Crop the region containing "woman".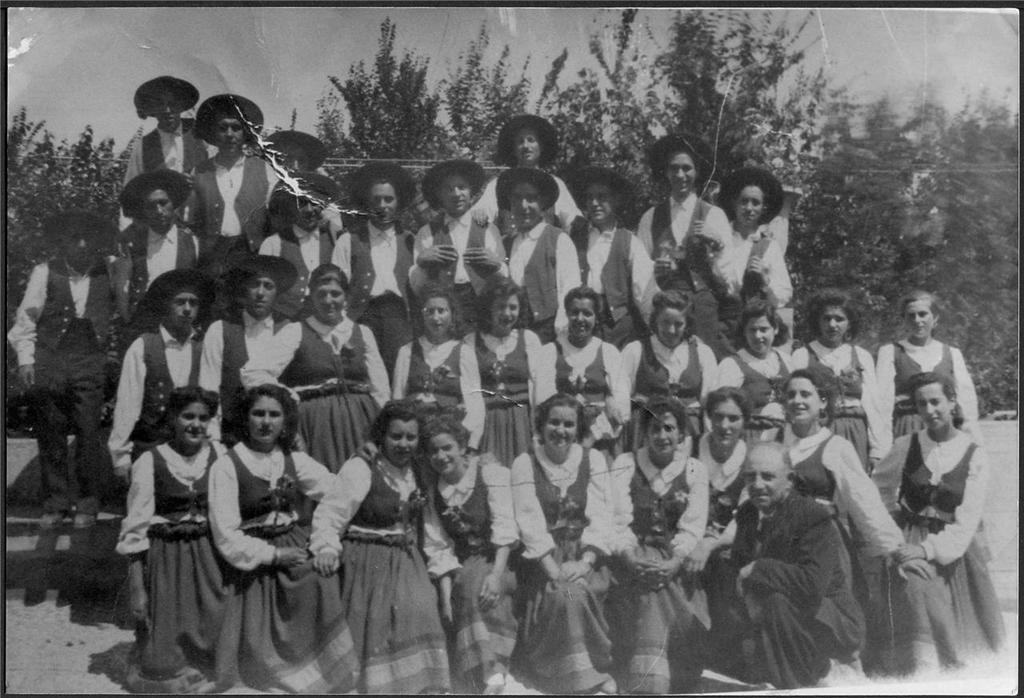
Crop region: [x1=862, y1=325, x2=998, y2=683].
